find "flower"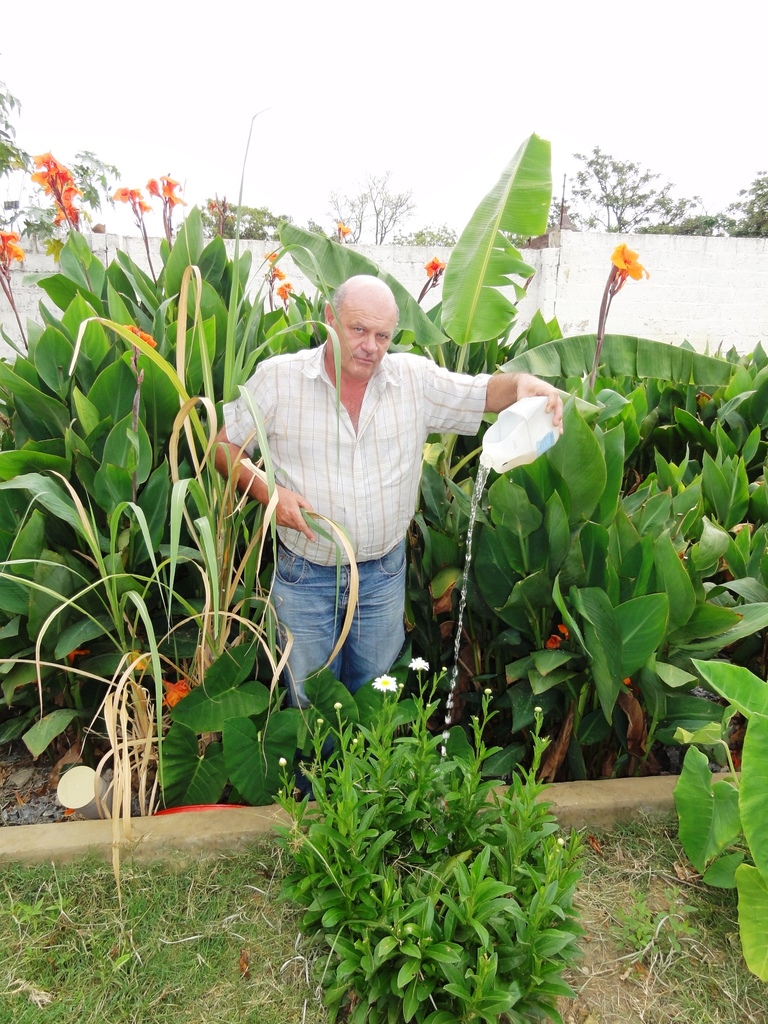
locate(156, 676, 189, 712)
